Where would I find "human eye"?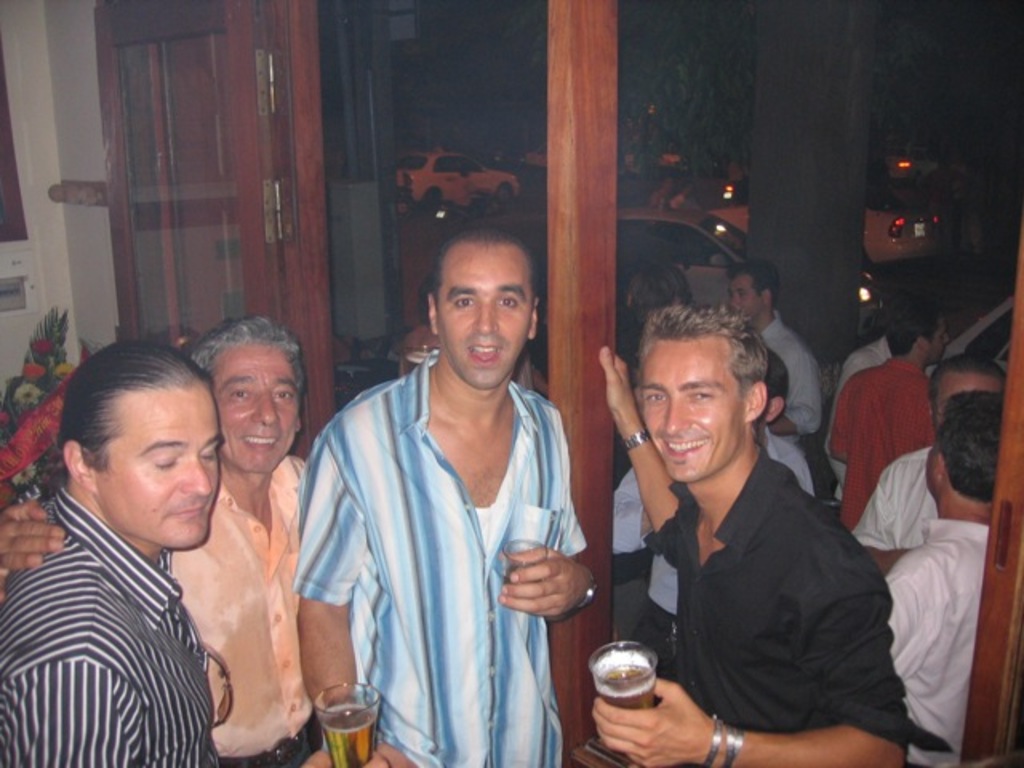
At [left=498, top=291, right=515, bottom=312].
